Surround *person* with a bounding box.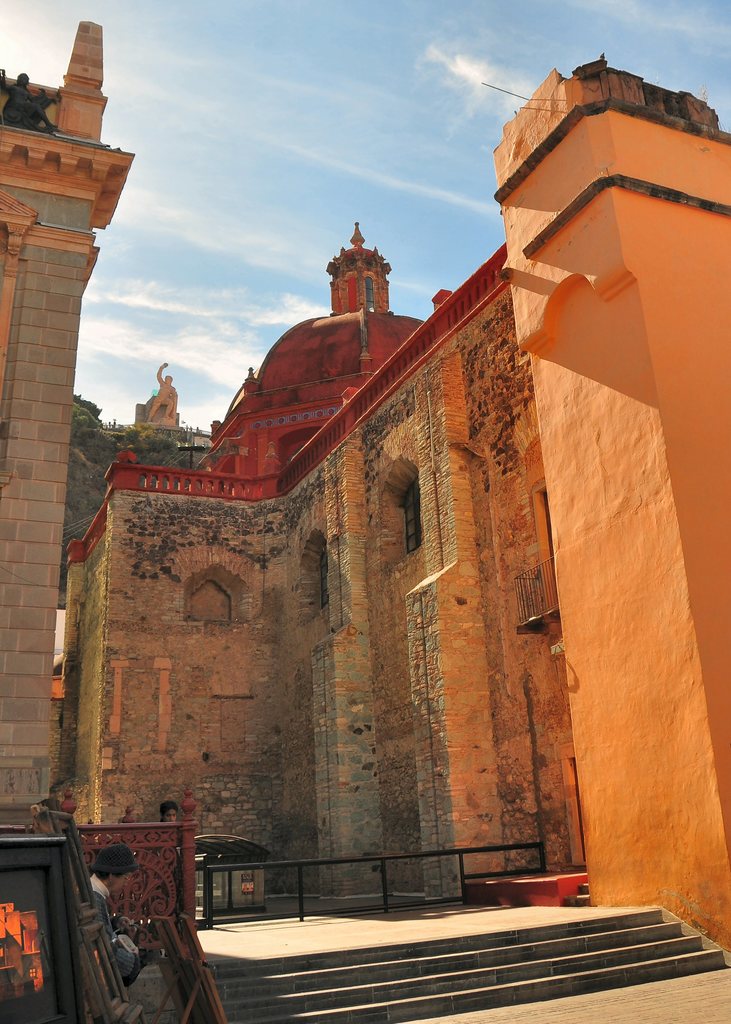
x1=147, y1=362, x2=180, y2=424.
